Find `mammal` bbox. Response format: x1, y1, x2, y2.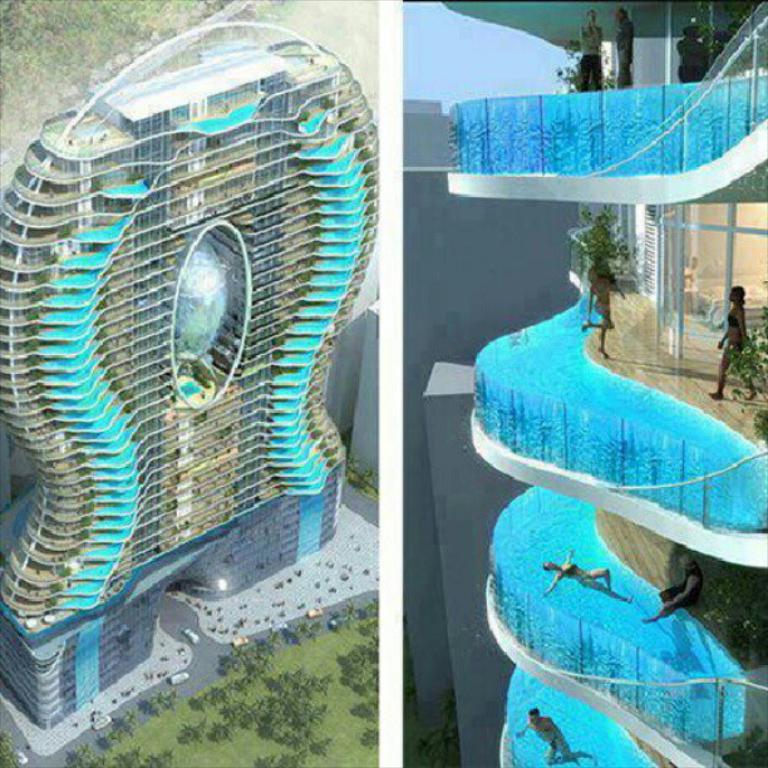
612, 11, 626, 84.
